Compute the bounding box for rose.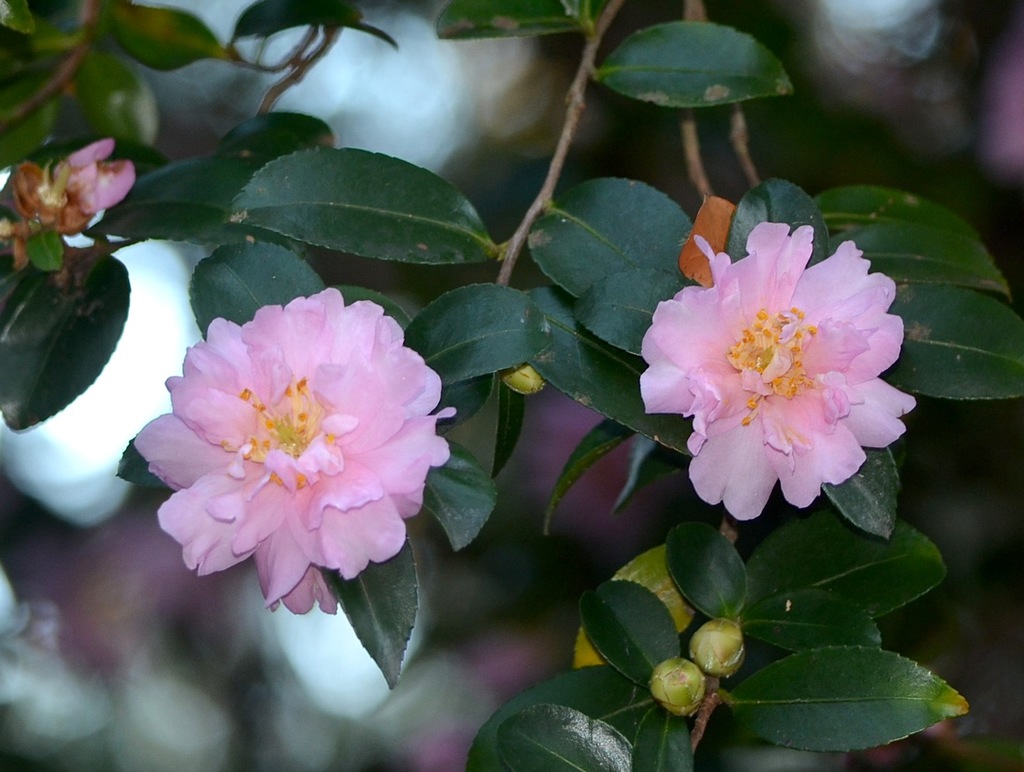
[635, 217, 918, 526].
